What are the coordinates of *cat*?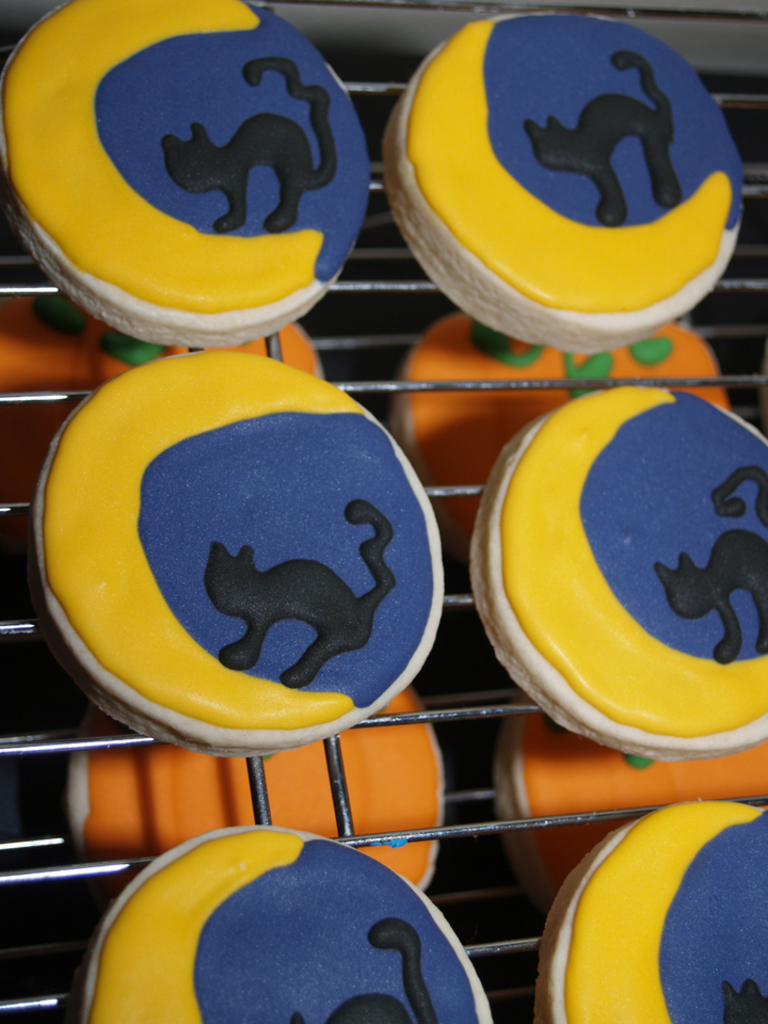
[left=206, top=499, right=394, bottom=693].
